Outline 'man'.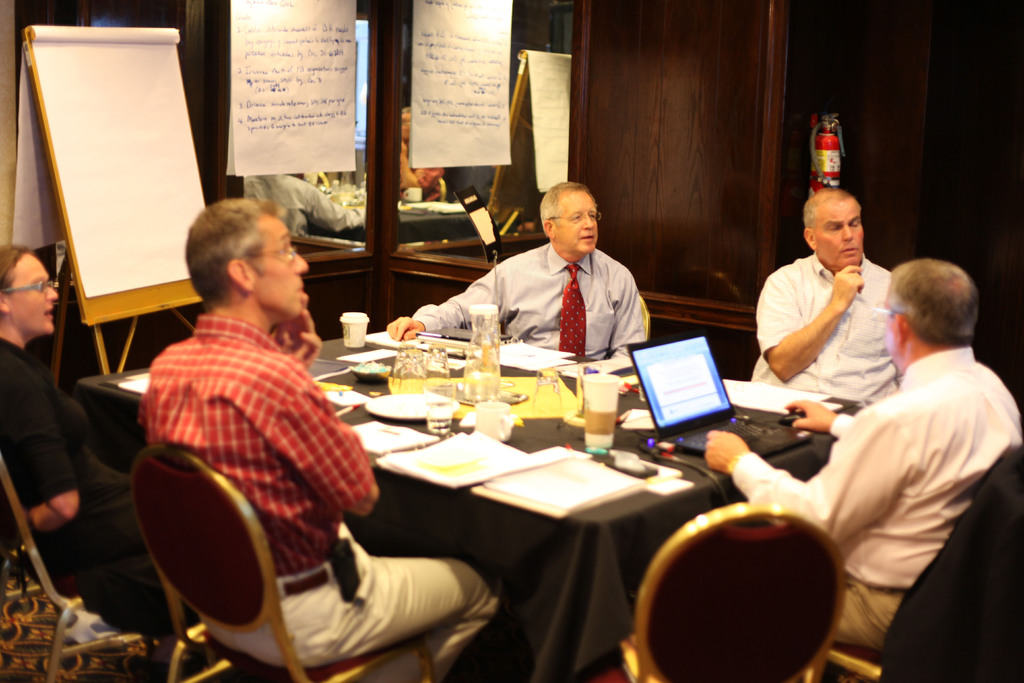
Outline: {"left": 740, "top": 183, "right": 929, "bottom": 428}.
